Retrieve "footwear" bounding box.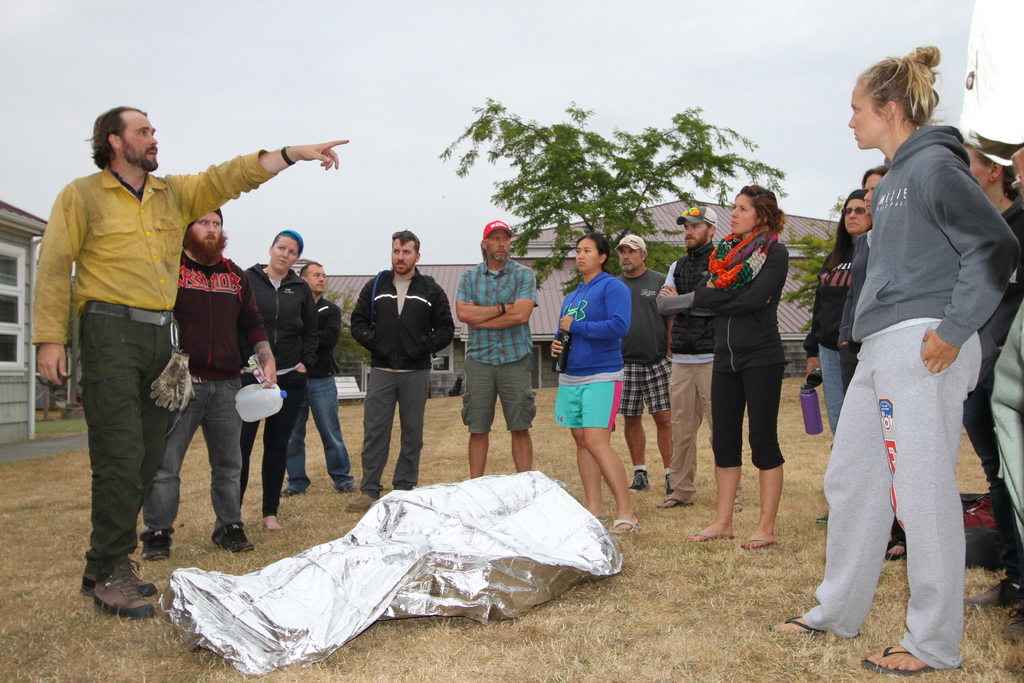
Bounding box: (left=962, top=578, right=1023, bottom=610).
